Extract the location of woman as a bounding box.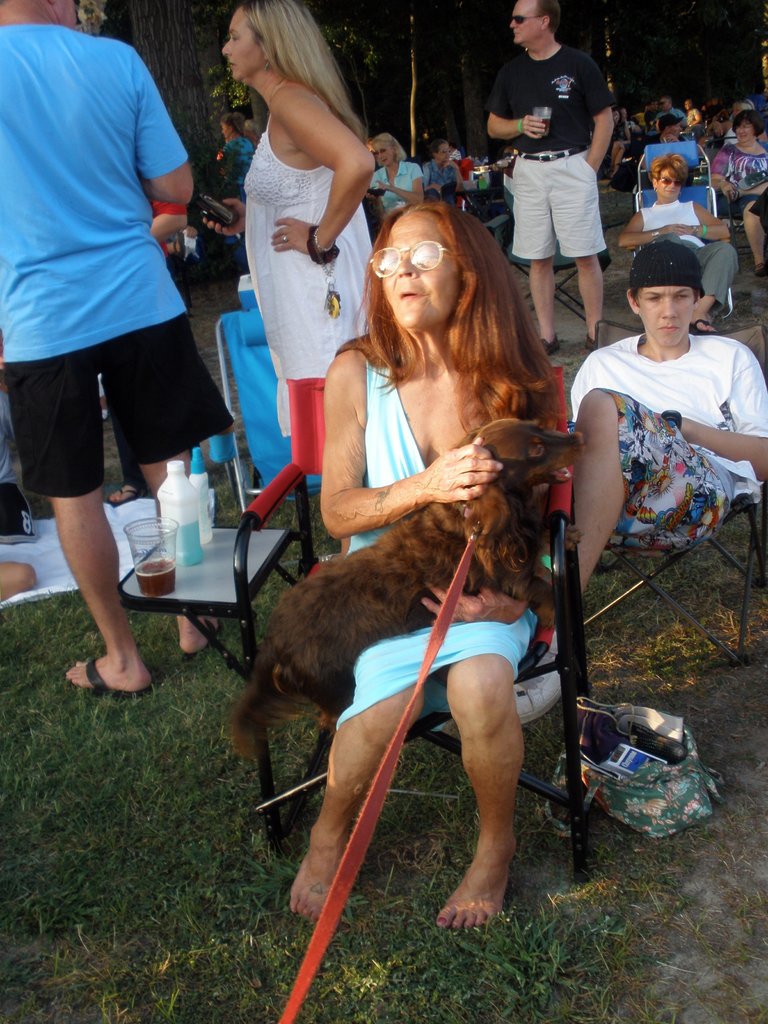
select_region(607, 106, 630, 168).
